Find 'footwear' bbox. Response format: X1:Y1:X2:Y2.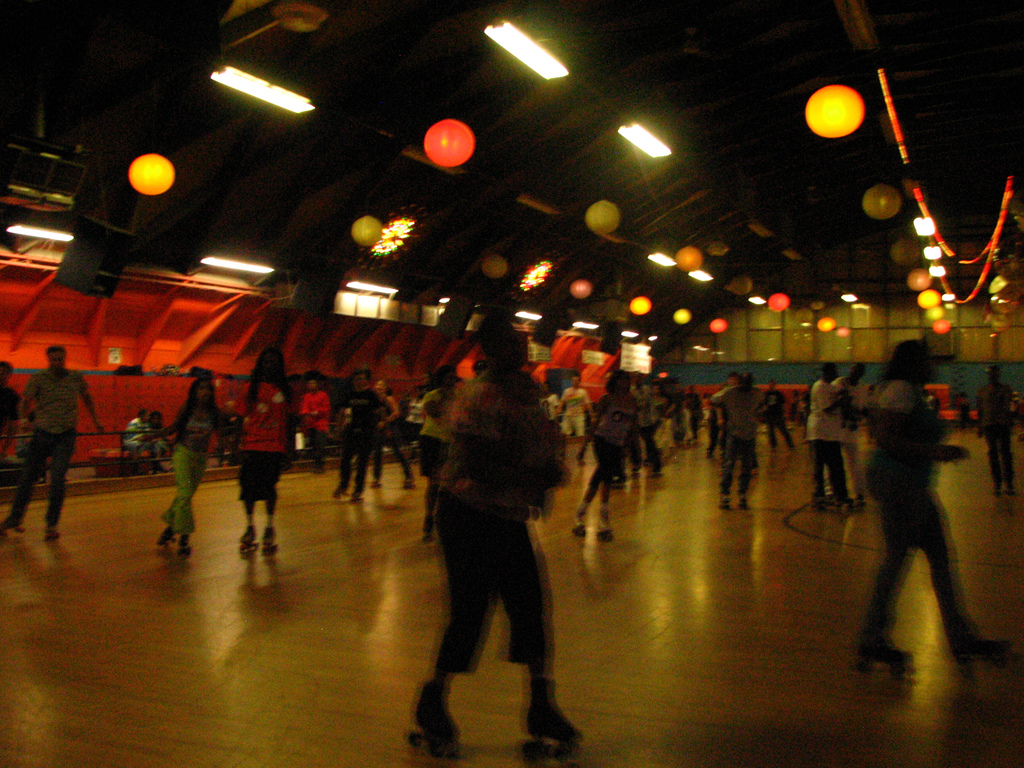
0:511:27:528.
